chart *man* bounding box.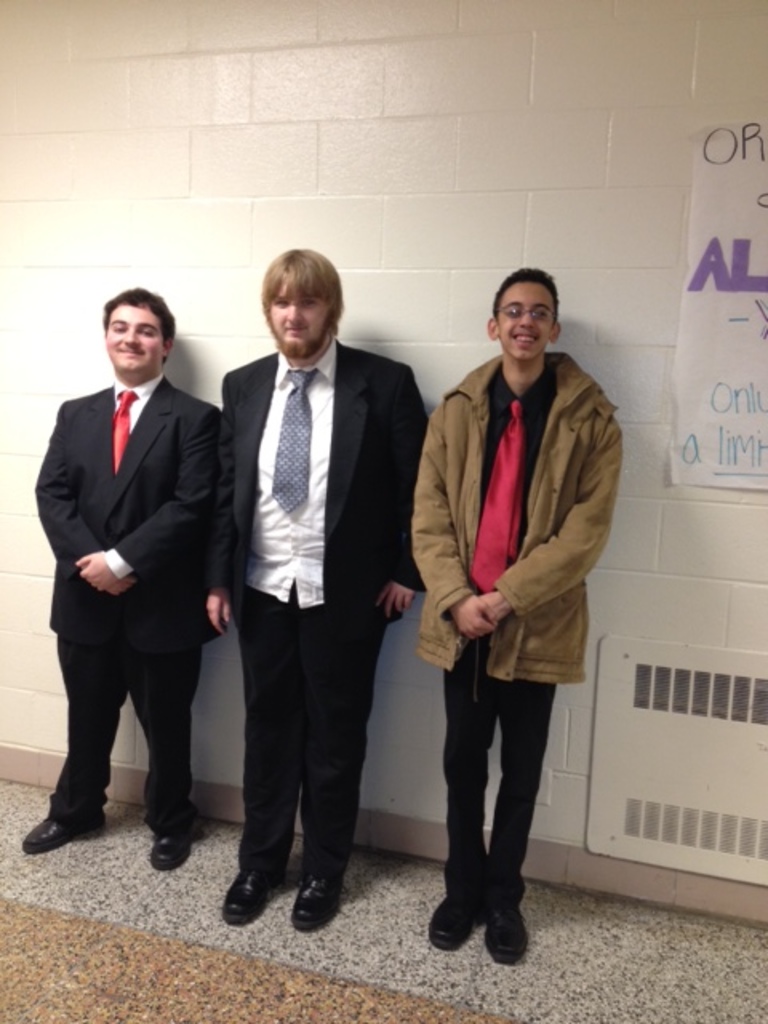
Charted: <region>38, 235, 235, 880</region>.
